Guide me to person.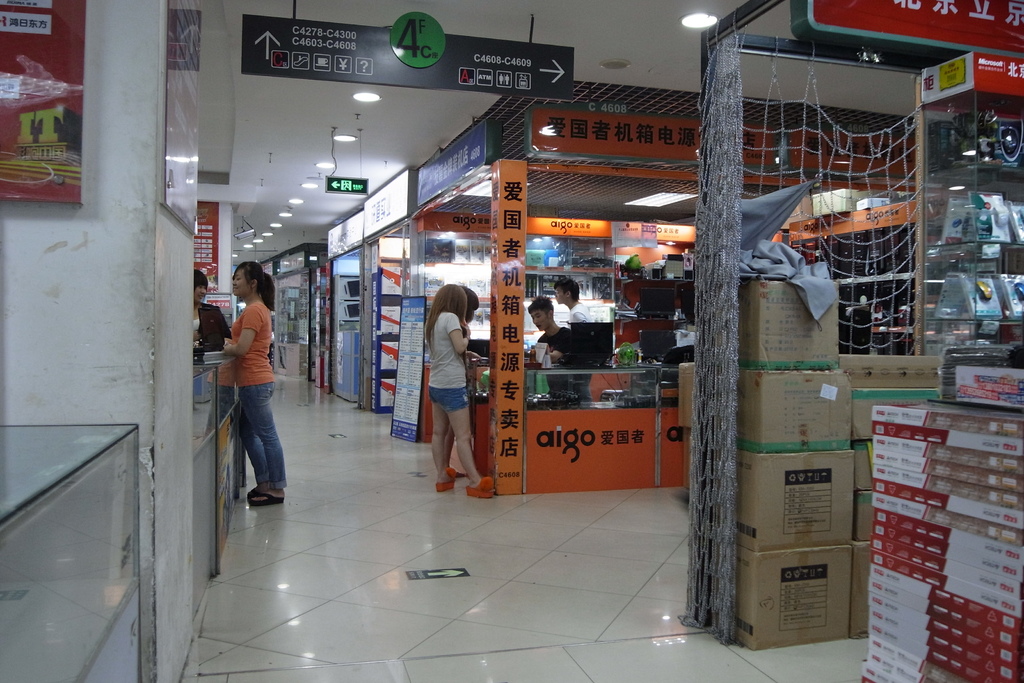
Guidance: {"x1": 218, "y1": 258, "x2": 291, "y2": 506}.
